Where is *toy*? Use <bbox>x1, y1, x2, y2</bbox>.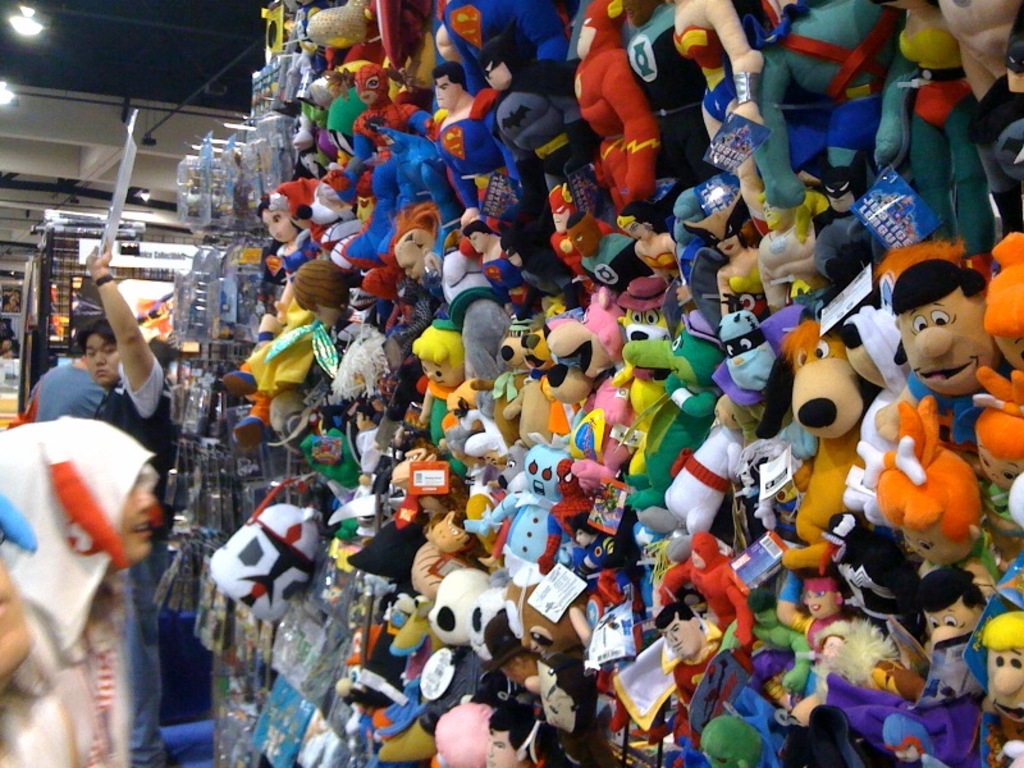
<bbox>771, 554, 906, 714</bbox>.
